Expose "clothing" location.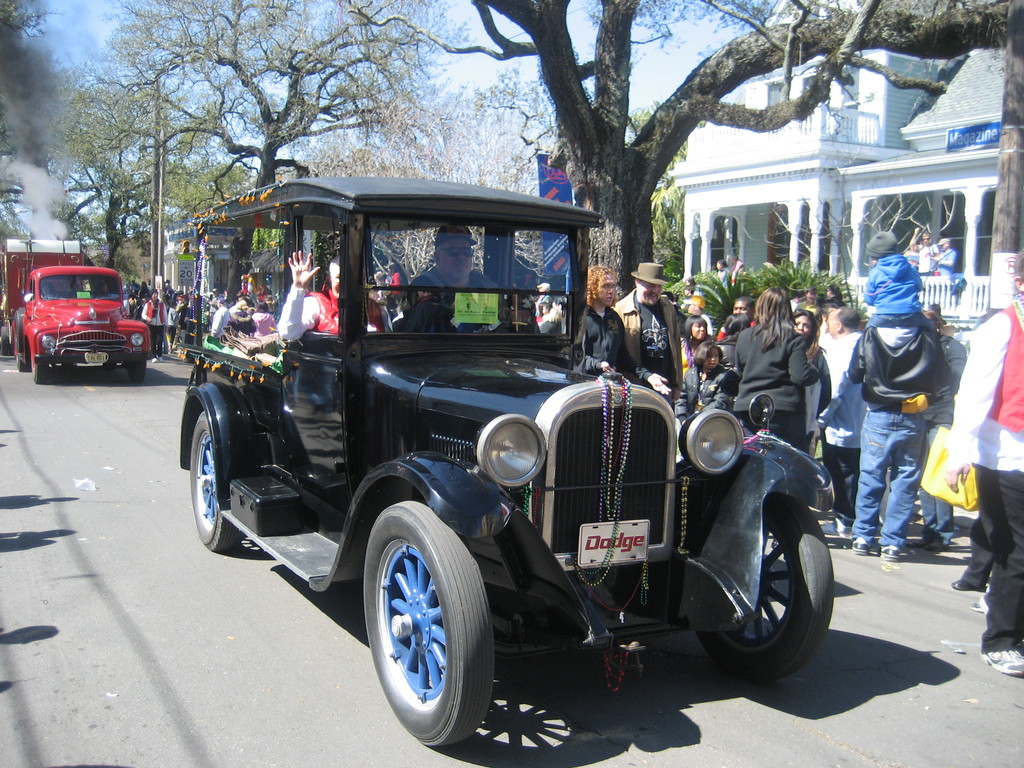
Exposed at x1=396, y1=262, x2=509, y2=332.
